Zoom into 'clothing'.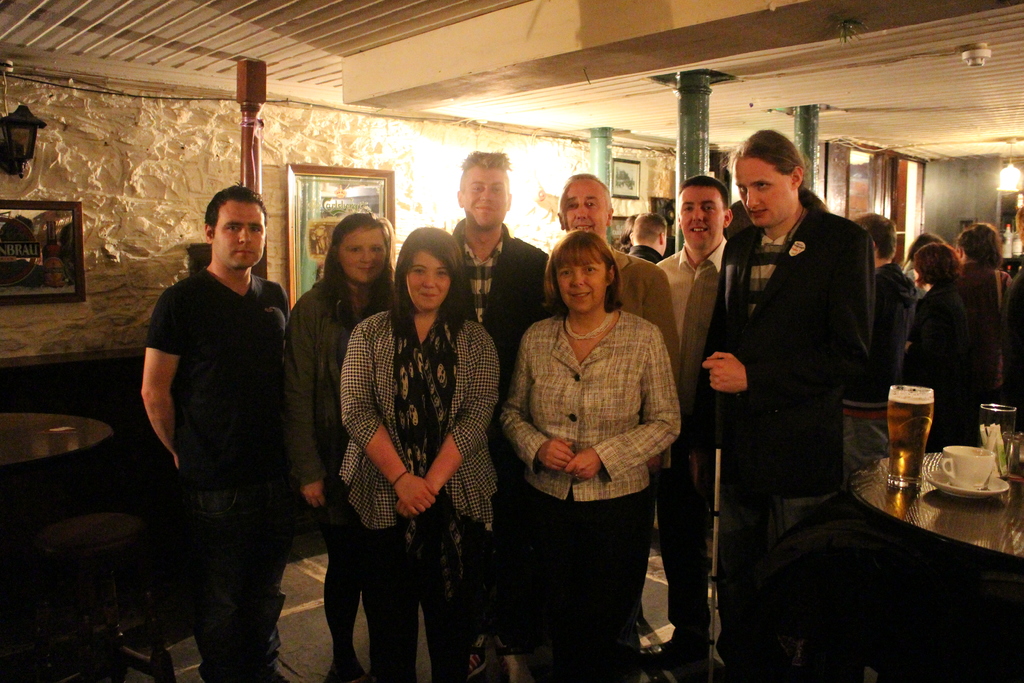
Zoom target: 497:303:686:682.
